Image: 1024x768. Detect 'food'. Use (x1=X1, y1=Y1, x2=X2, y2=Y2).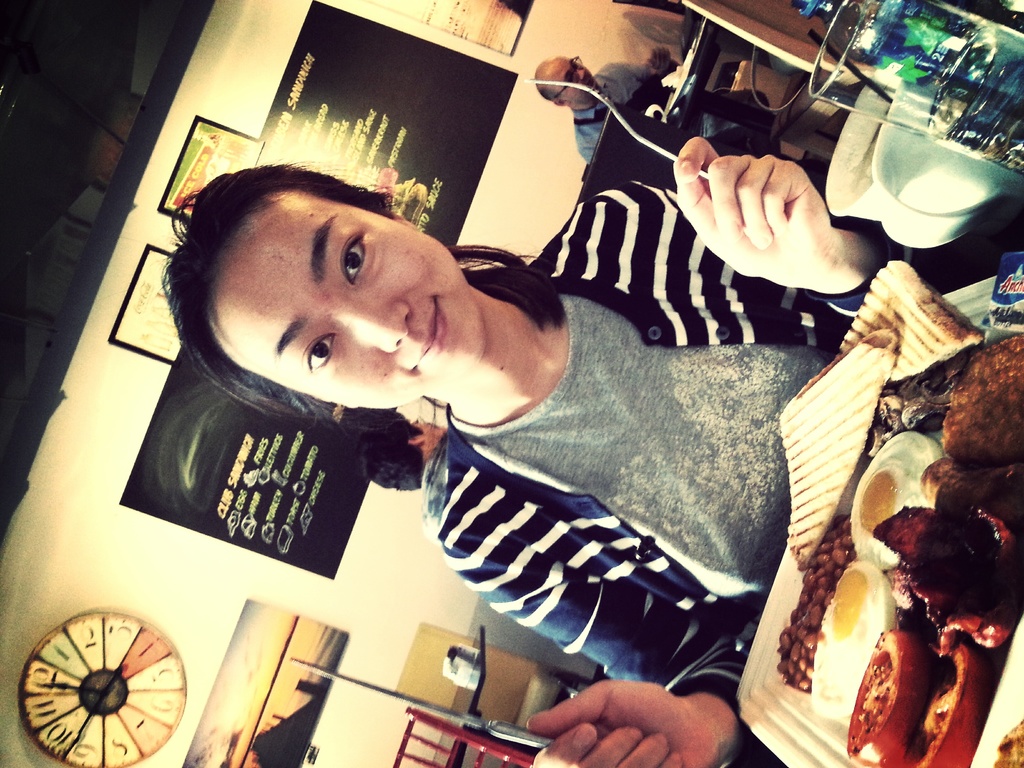
(x1=838, y1=268, x2=984, y2=360).
